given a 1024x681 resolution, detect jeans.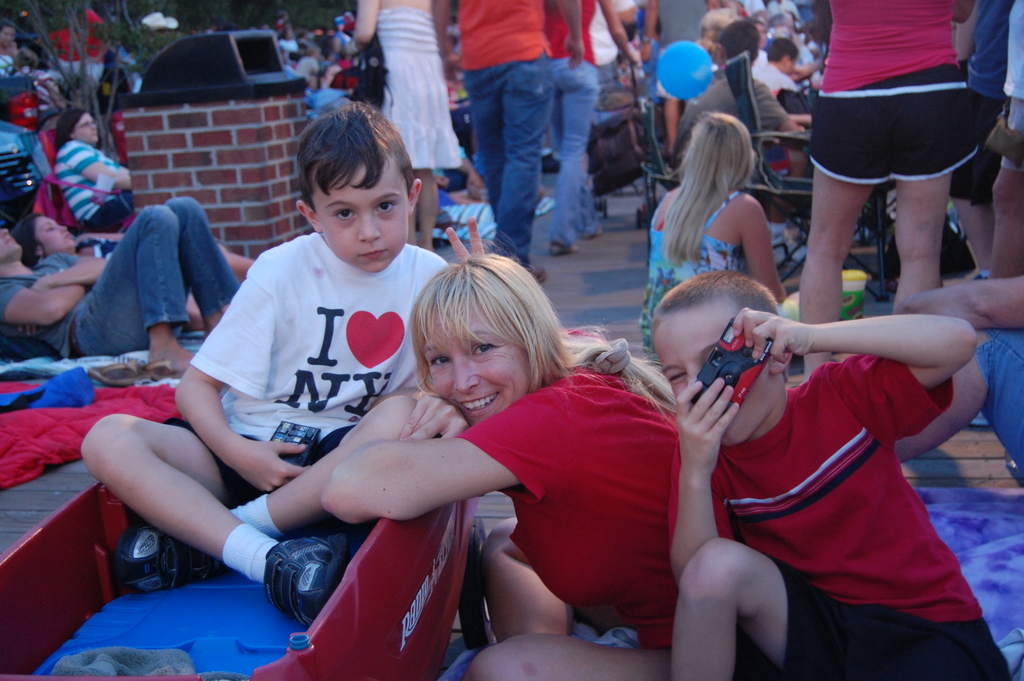
select_region(465, 66, 556, 275).
